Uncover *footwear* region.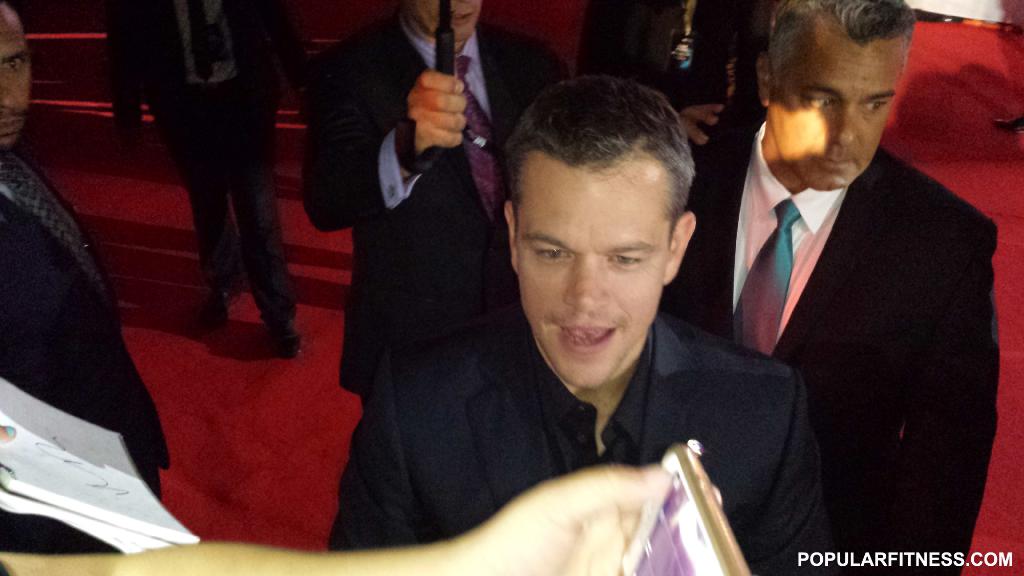
Uncovered: 261:311:300:355.
